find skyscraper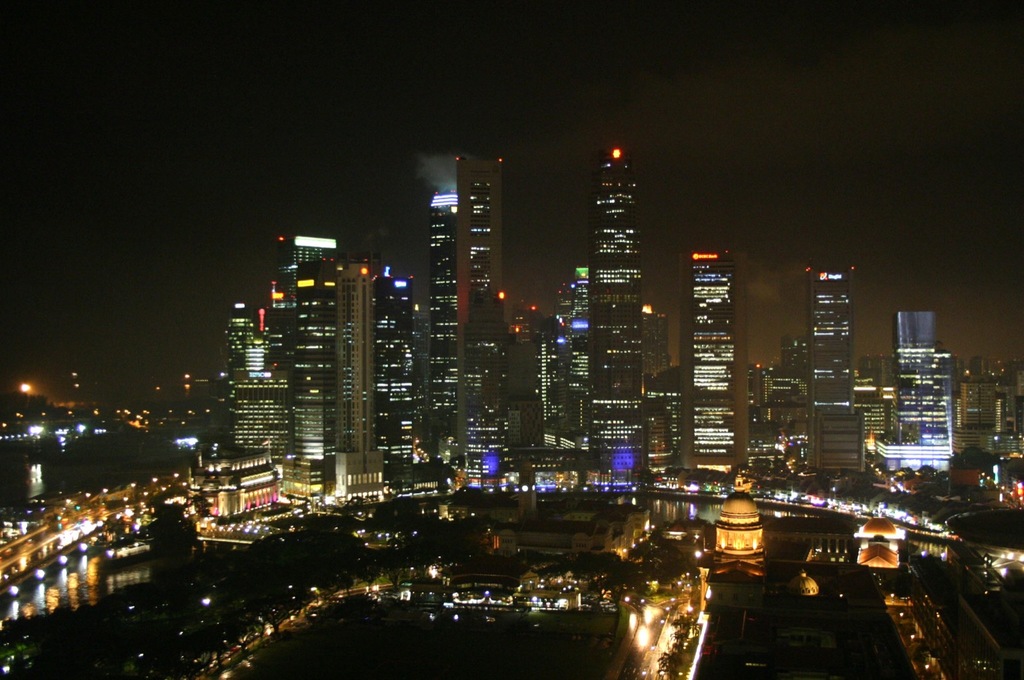
locate(418, 149, 519, 464)
